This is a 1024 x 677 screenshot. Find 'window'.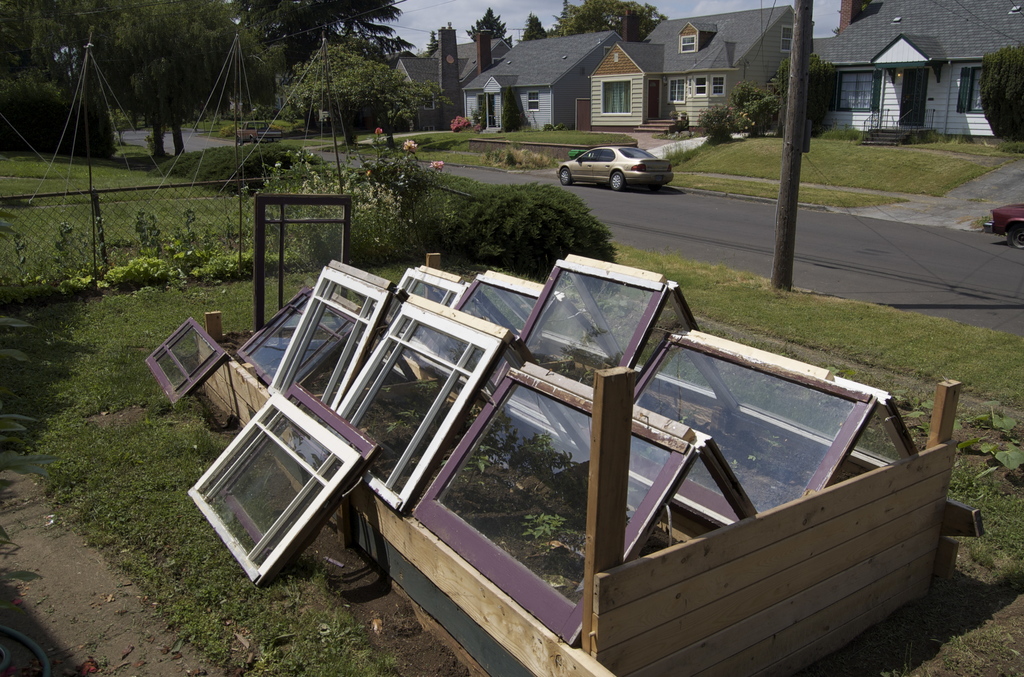
Bounding box: [530,94,540,112].
